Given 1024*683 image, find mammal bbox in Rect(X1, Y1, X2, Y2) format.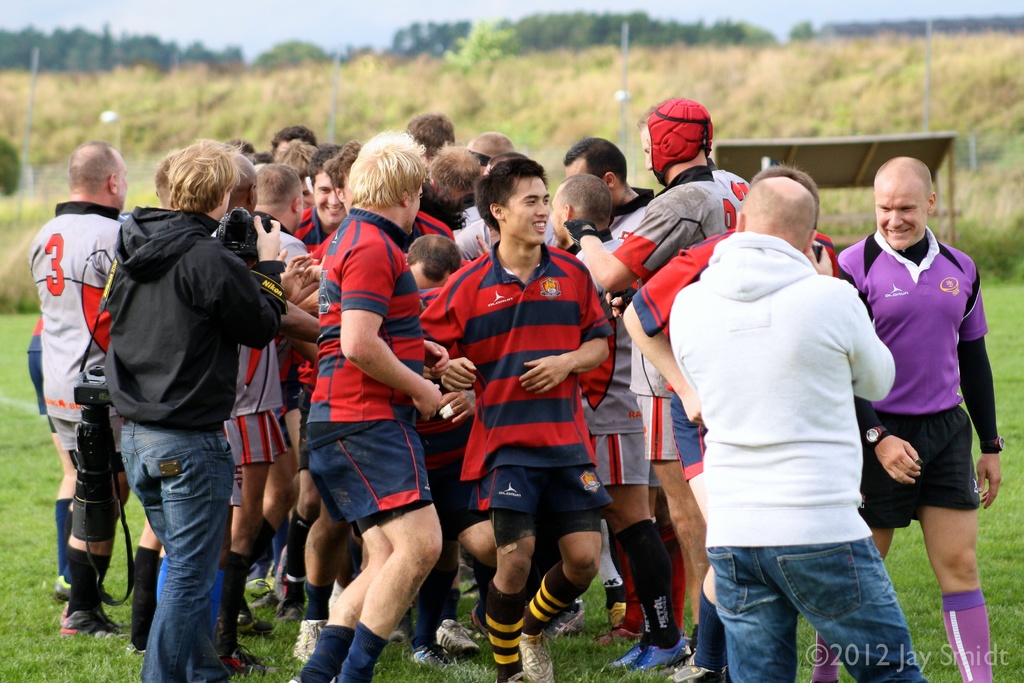
Rect(666, 180, 931, 682).
